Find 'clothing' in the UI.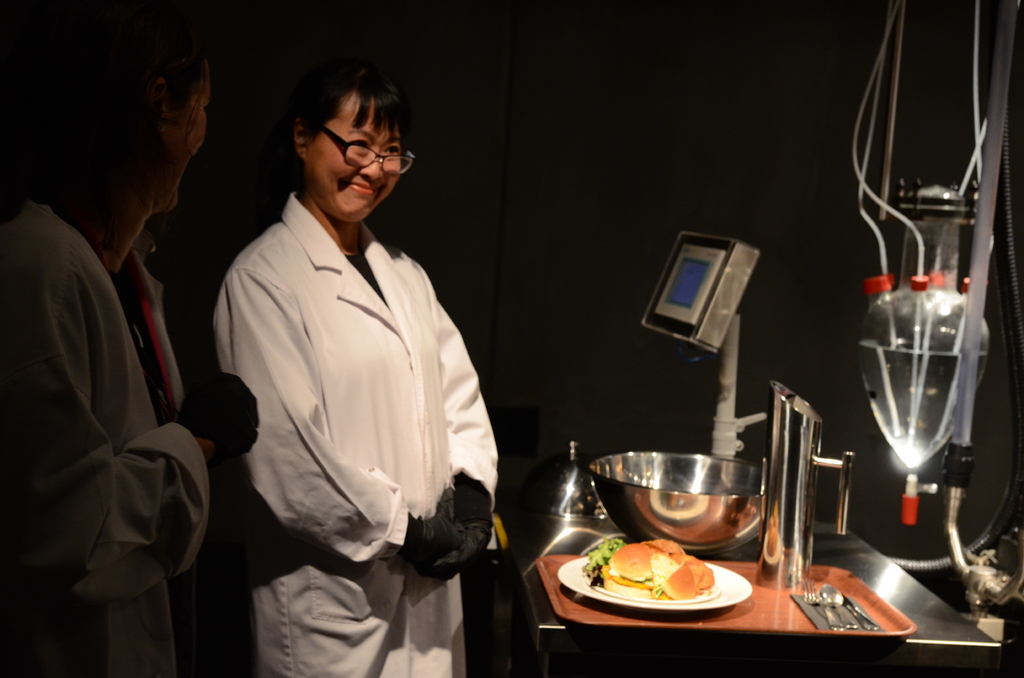
UI element at pyautogui.locateOnScreen(194, 140, 489, 653).
